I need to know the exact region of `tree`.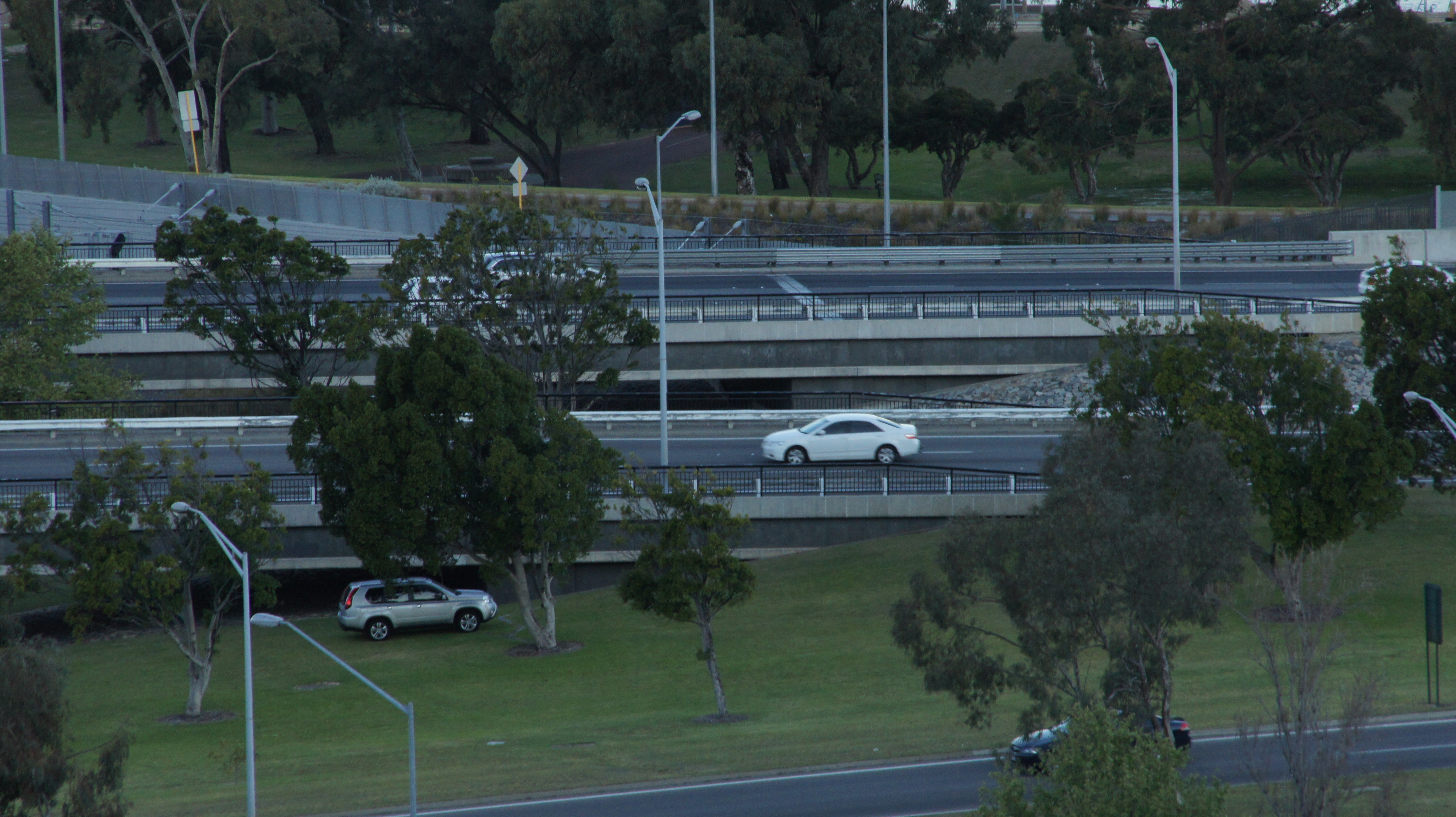
Region: region(195, 151, 240, 217).
